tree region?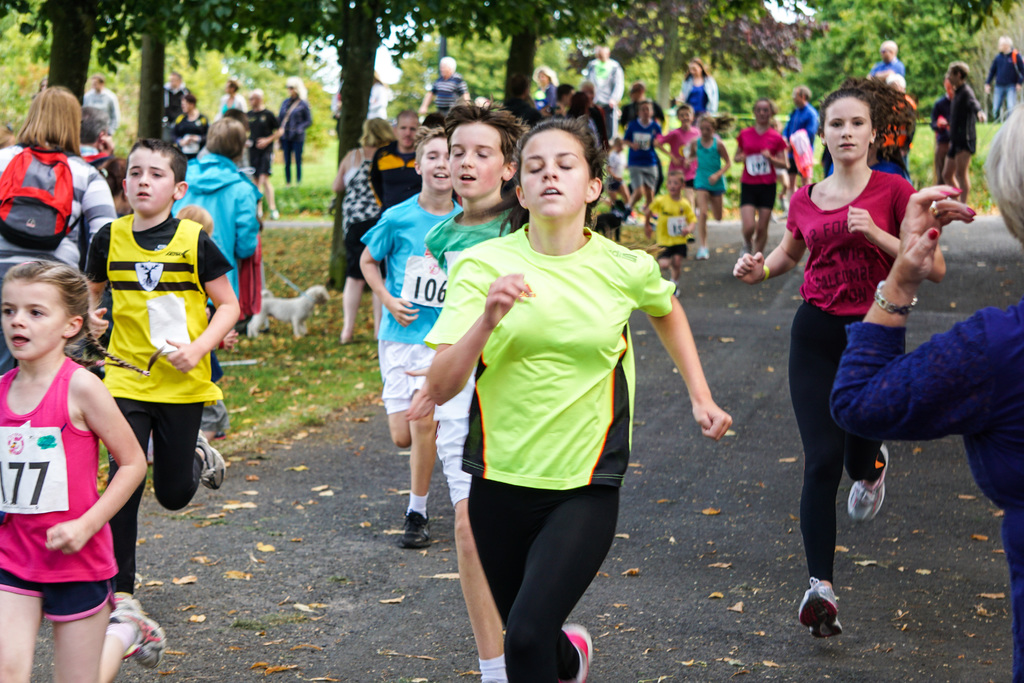
Rect(782, 0, 1023, 119)
